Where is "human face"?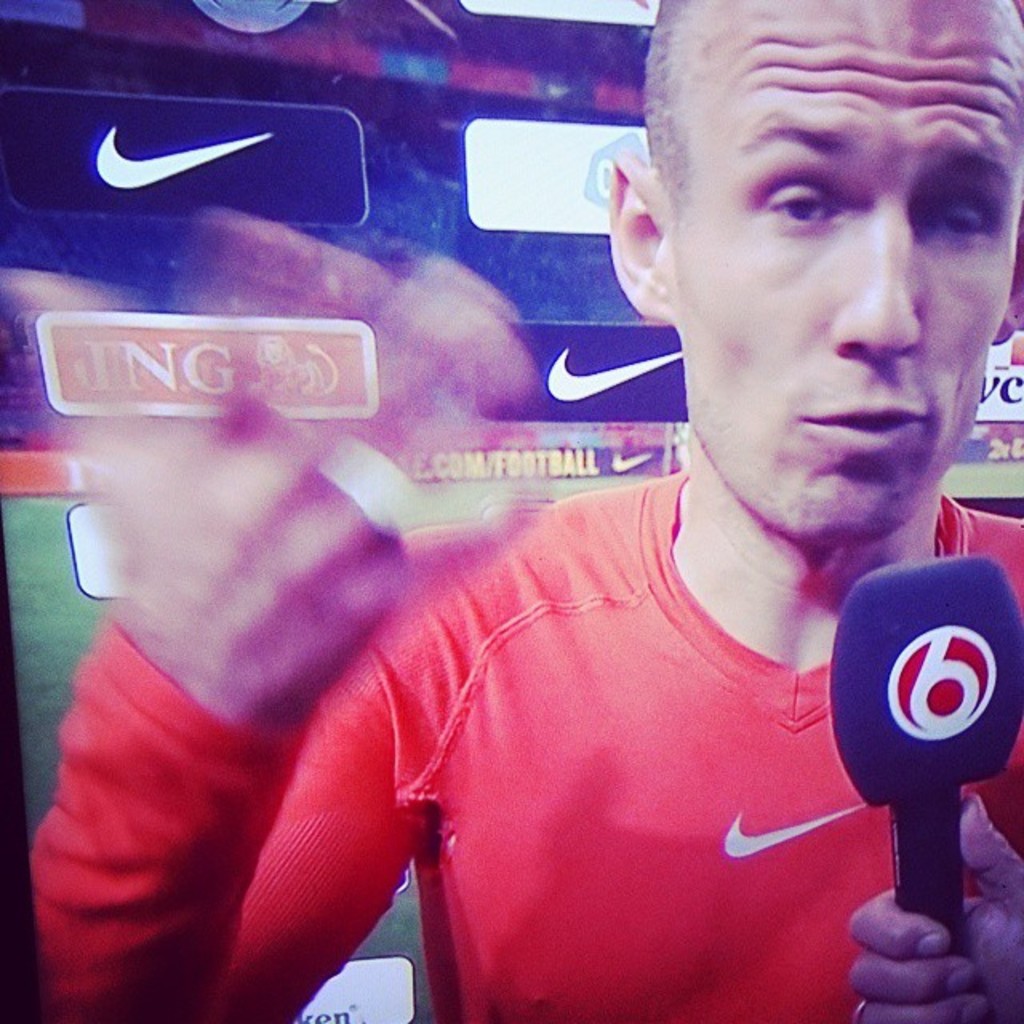
bbox=[670, 0, 1022, 544].
